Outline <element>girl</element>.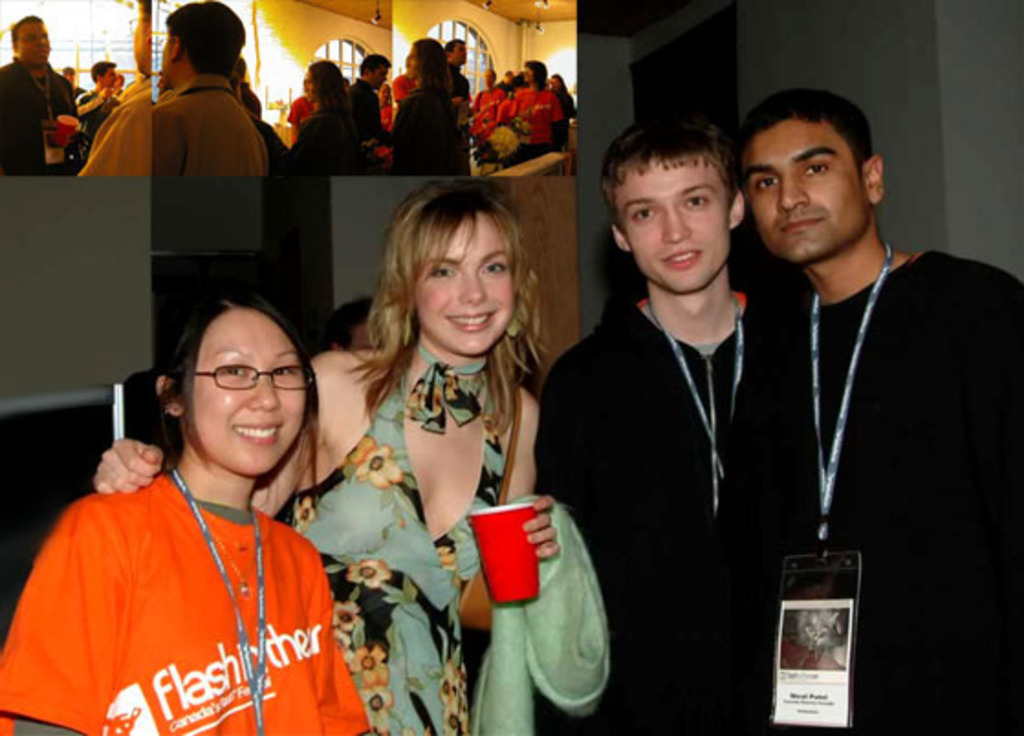
Outline: 88/174/539/734.
